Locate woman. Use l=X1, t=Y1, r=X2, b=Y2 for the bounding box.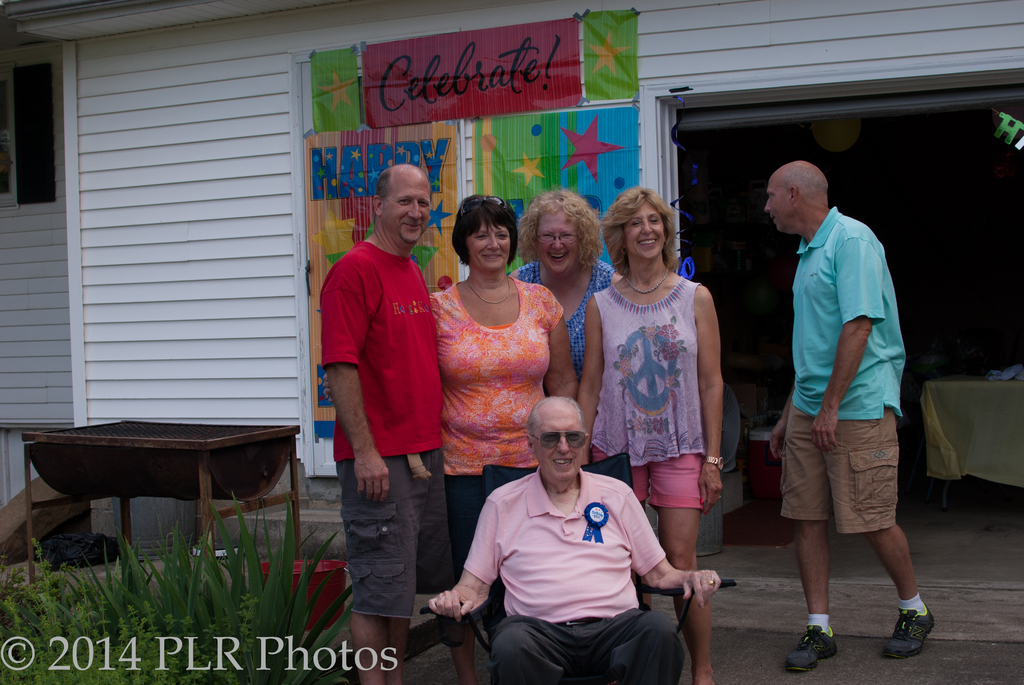
l=419, t=198, r=563, b=511.
